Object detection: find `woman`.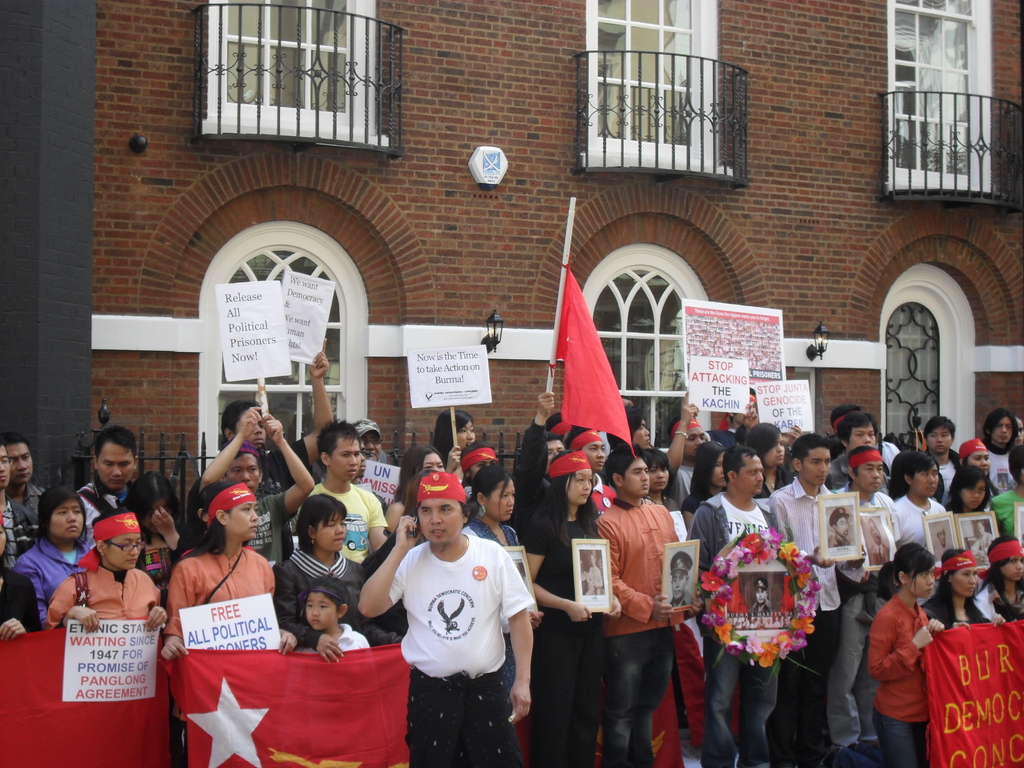
Rect(460, 463, 544, 689).
